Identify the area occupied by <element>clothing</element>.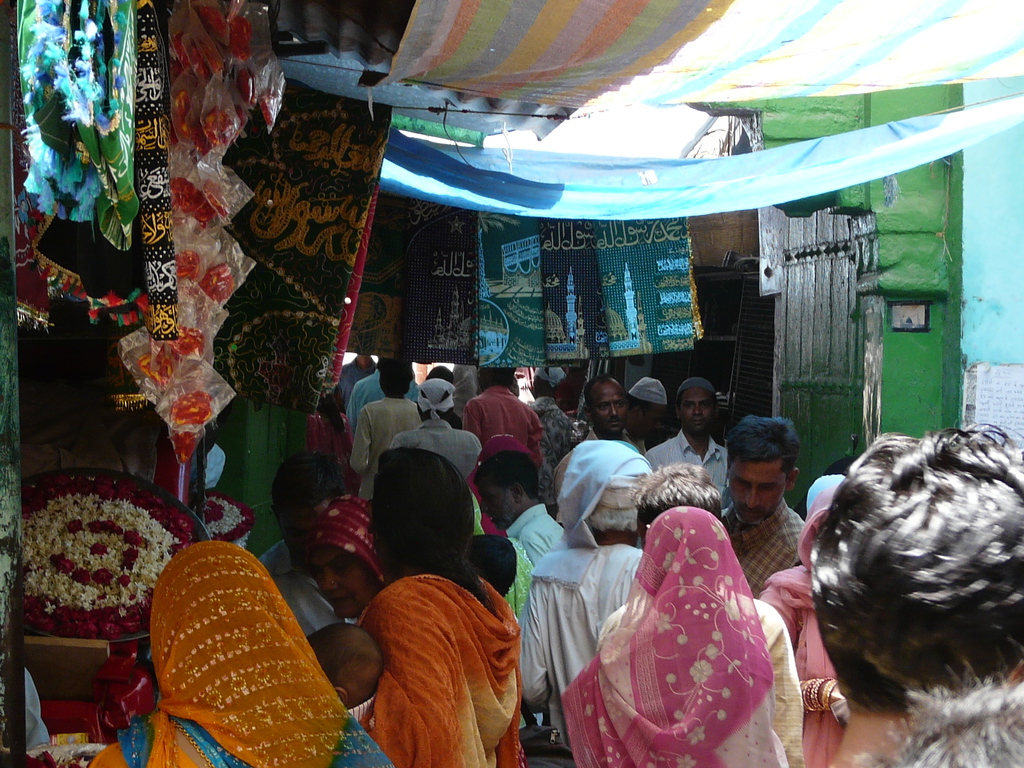
Area: 570:510:814:767.
